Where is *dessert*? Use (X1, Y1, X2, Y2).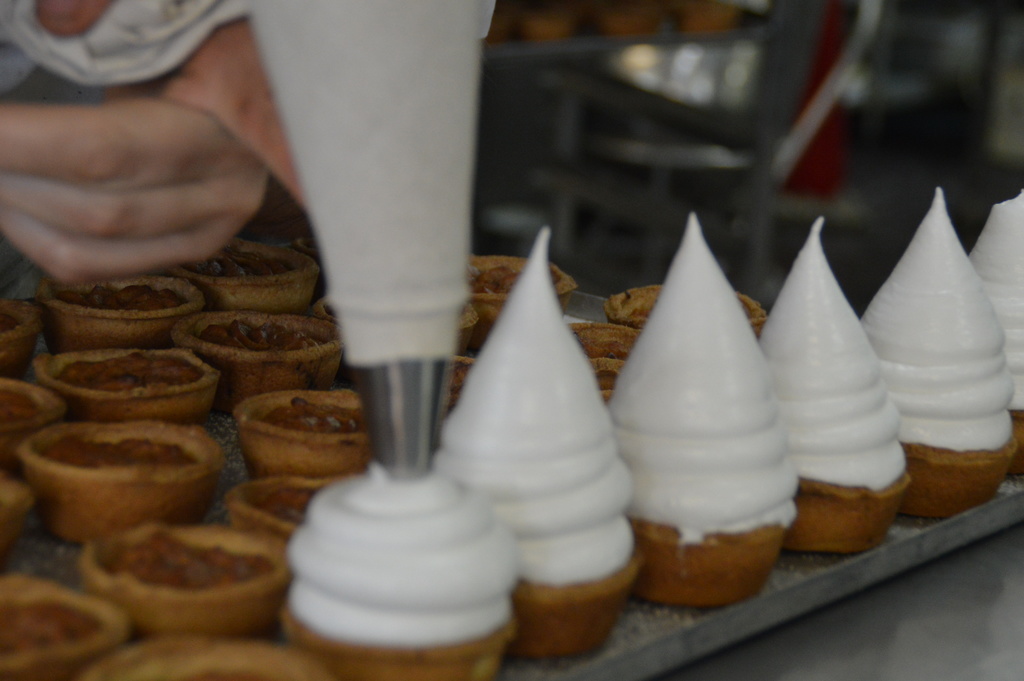
(860, 192, 1014, 529).
